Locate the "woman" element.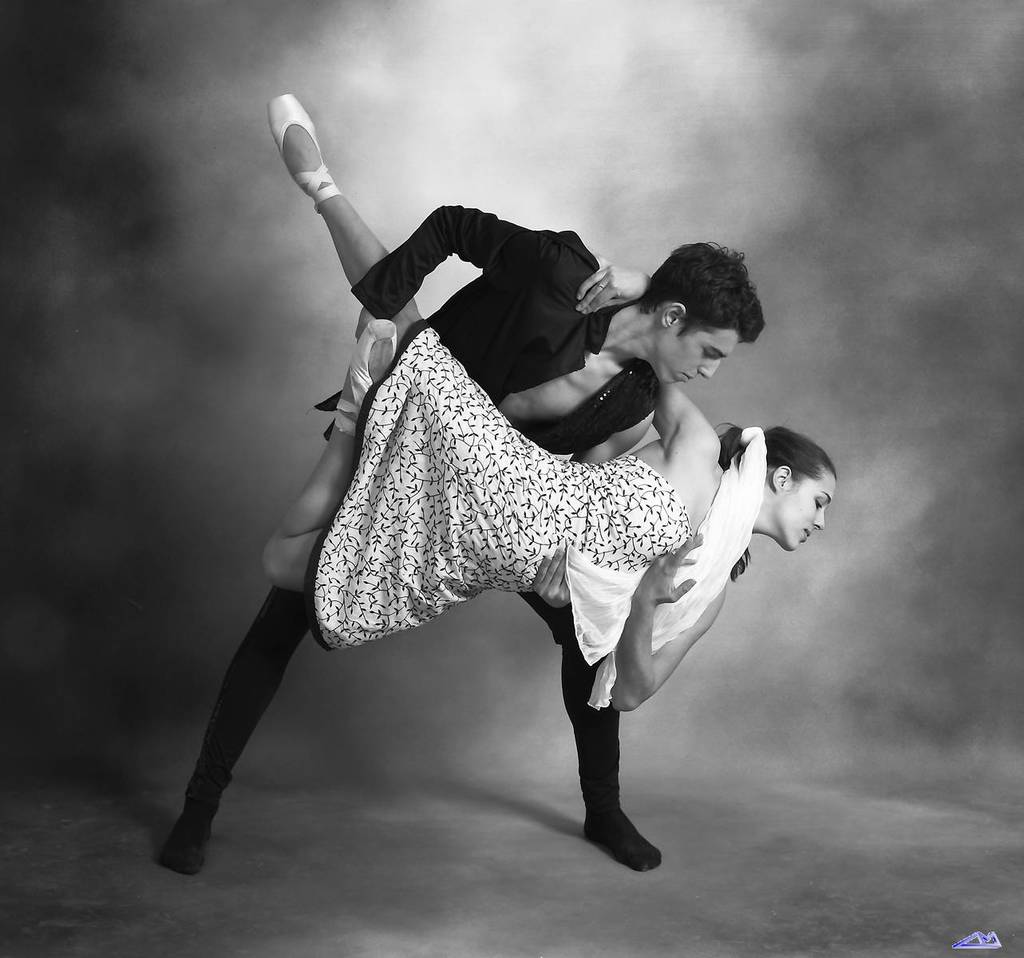
Element bbox: (261,86,834,649).
